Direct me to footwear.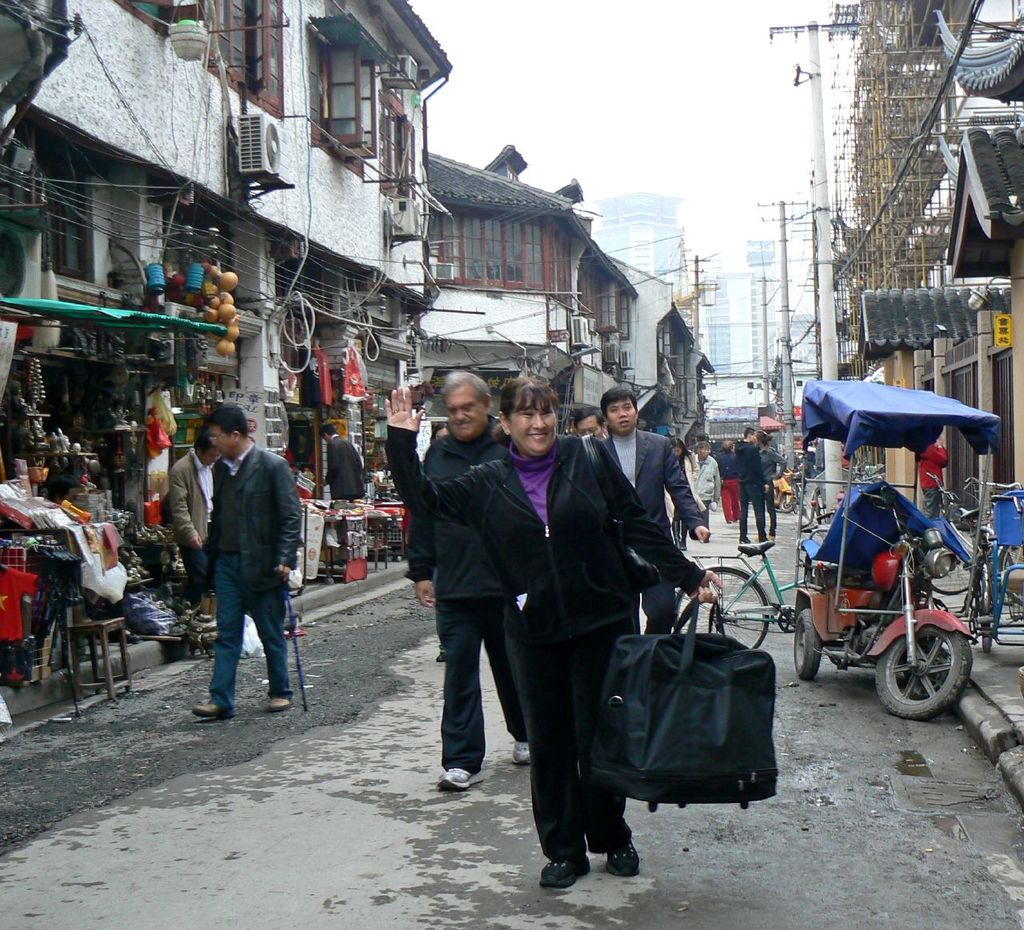
Direction: rect(190, 704, 234, 723).
